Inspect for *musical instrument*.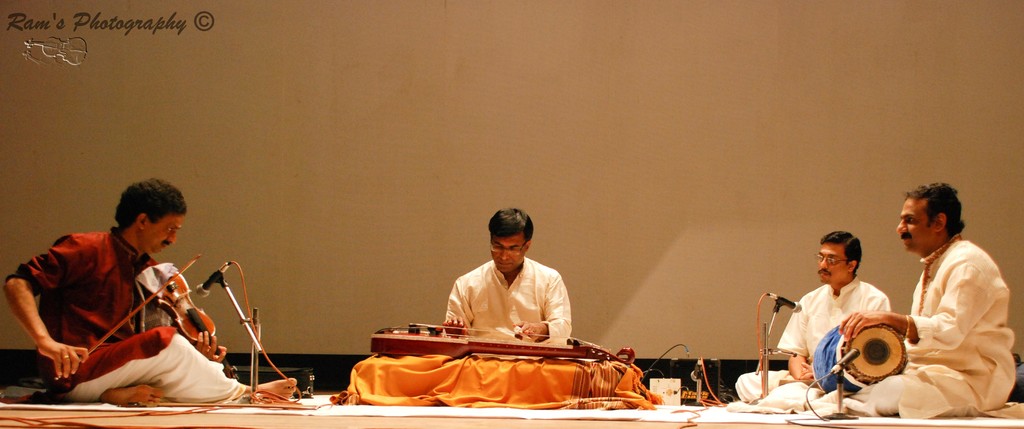
Inspection: <bbox>368, 321, 636, 368</bbox>.
